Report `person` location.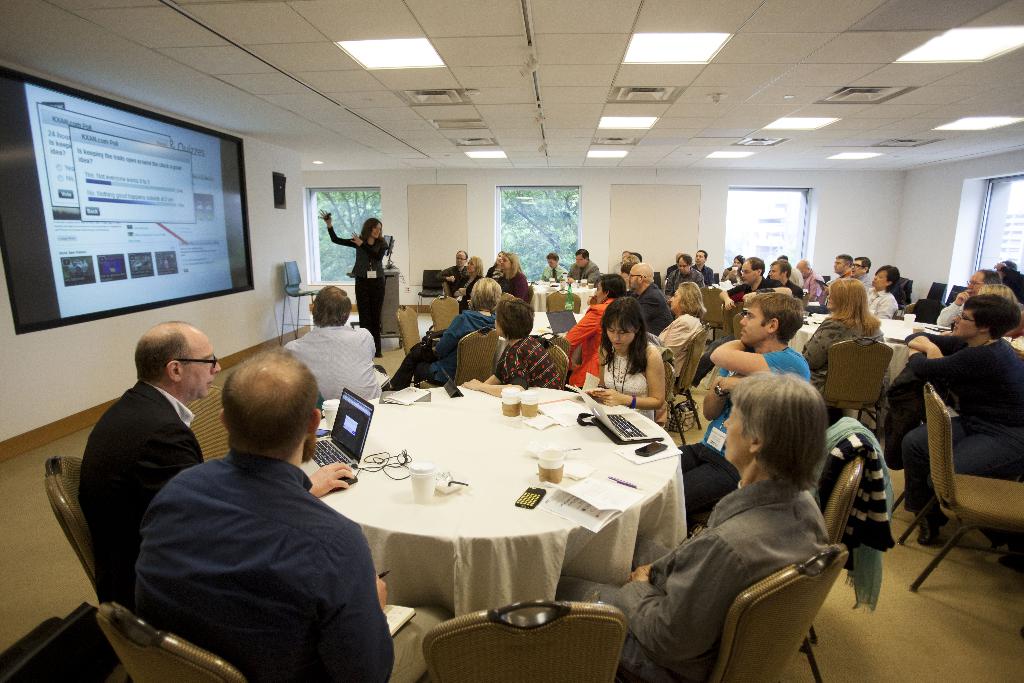
Report: 487, 253, 502, 282.
